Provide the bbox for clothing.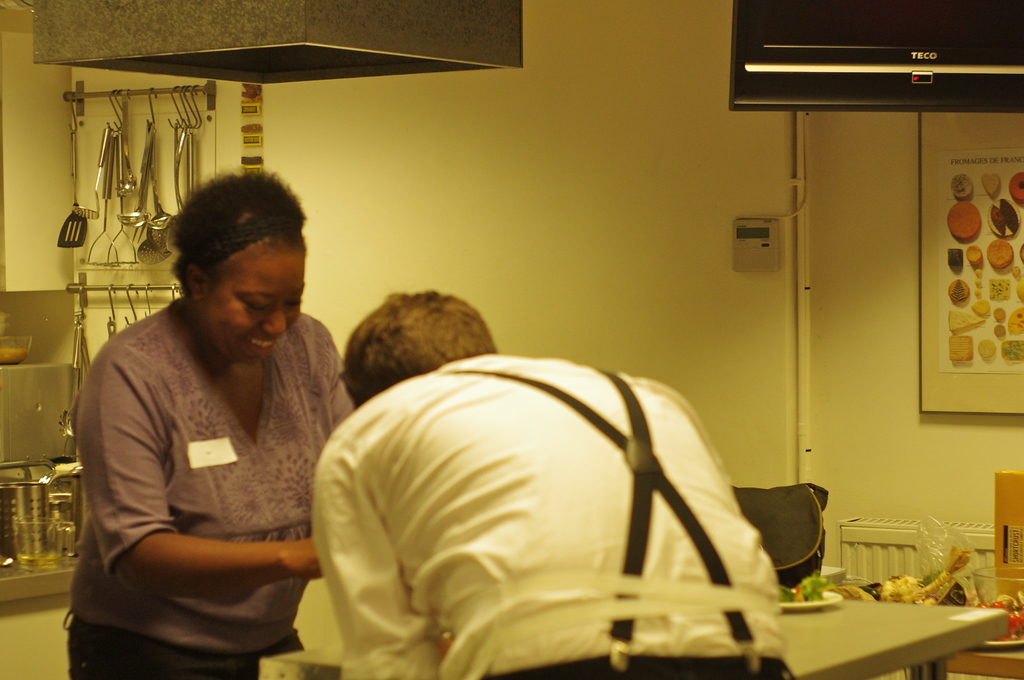
pyautogui.locateOnScreen(304, 306, 800, 679).
